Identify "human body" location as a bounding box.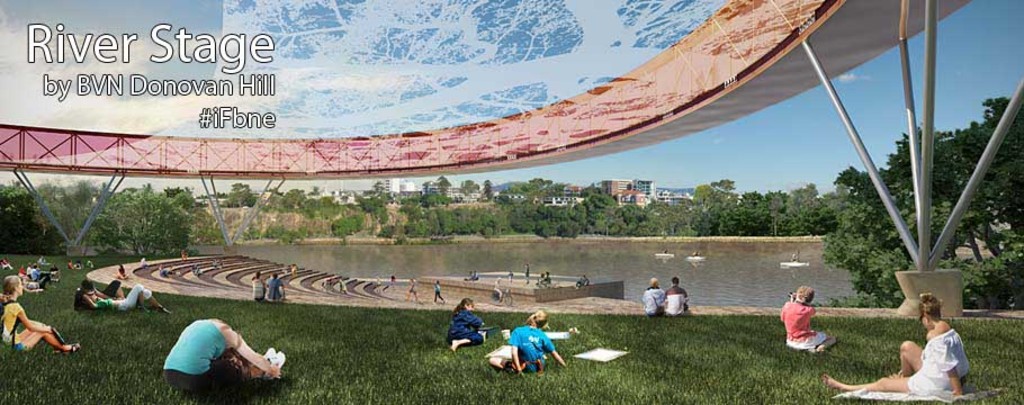
66 261 74 270.
